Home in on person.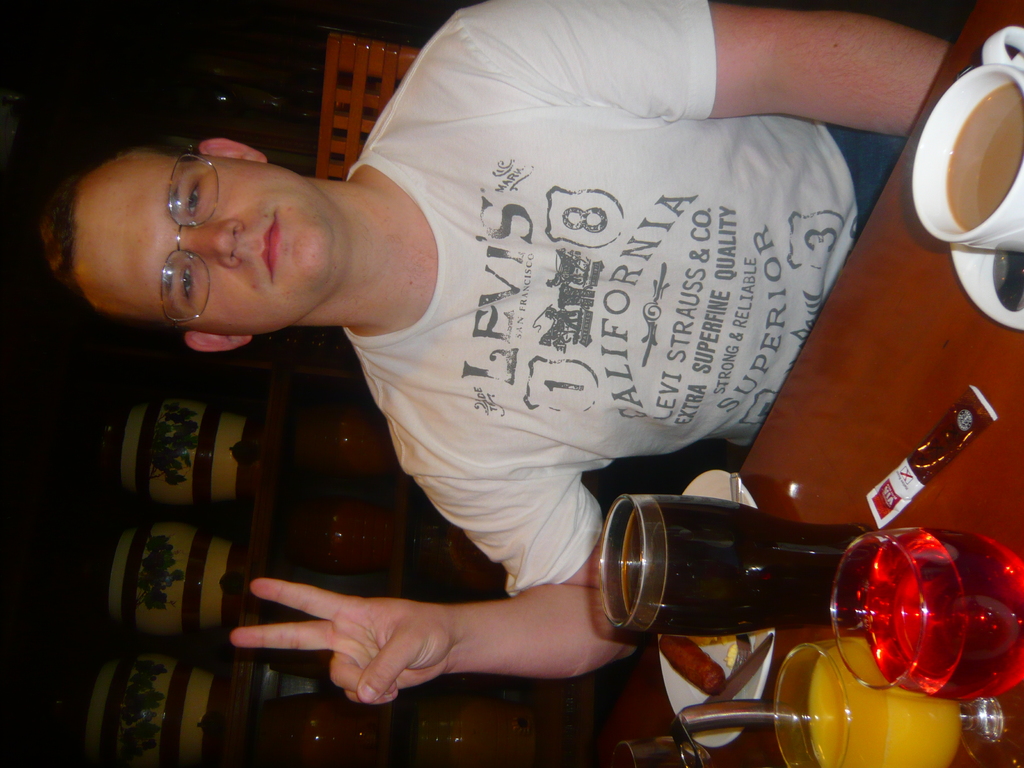
Homed in at (x1=36, y1=0, x2=953, y2=710).
